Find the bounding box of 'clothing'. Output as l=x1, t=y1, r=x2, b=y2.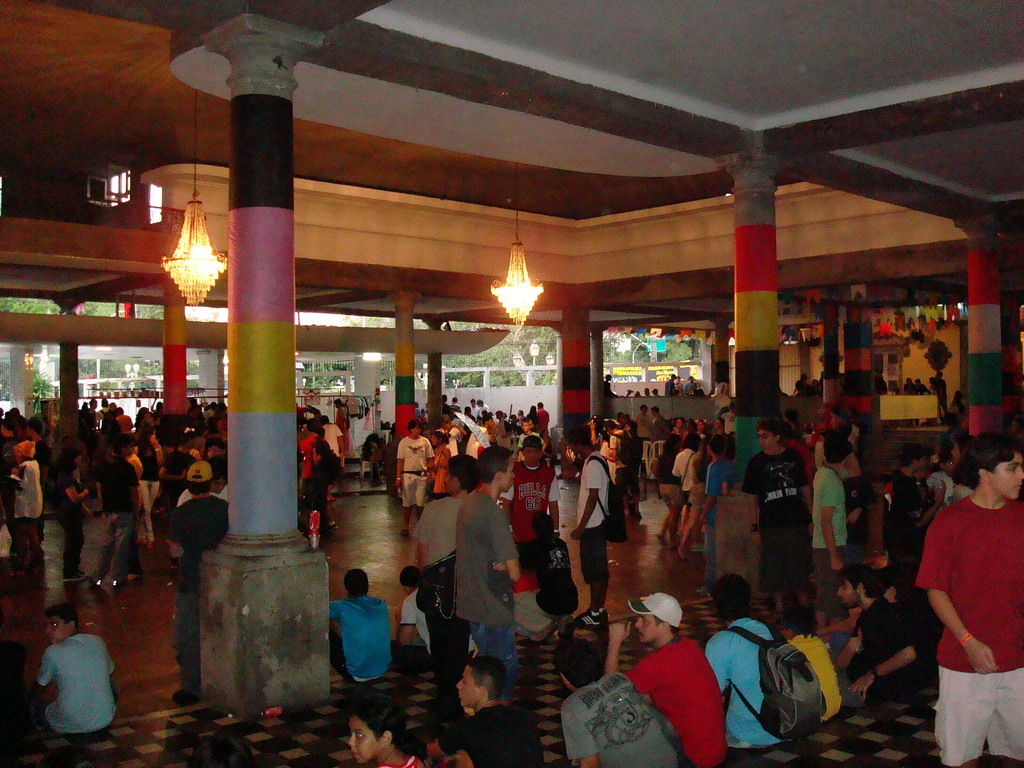
l=664, t=379, r=674, b=393.
